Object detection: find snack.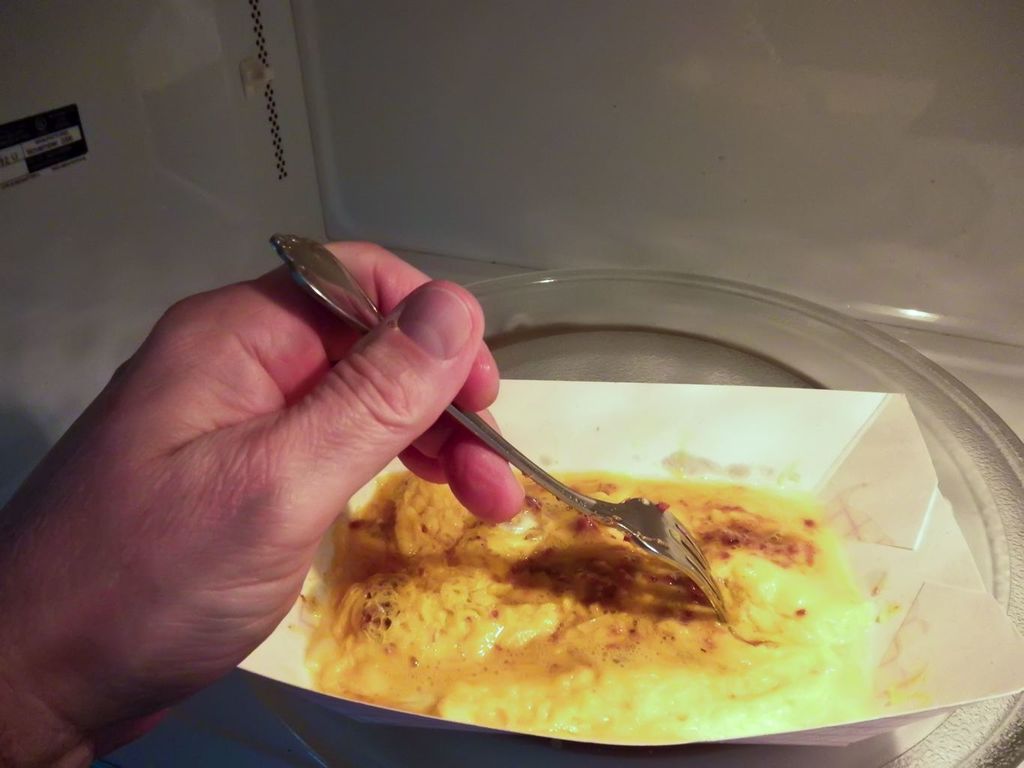
[x1=266, y1=337, x2=887, y2=767].
